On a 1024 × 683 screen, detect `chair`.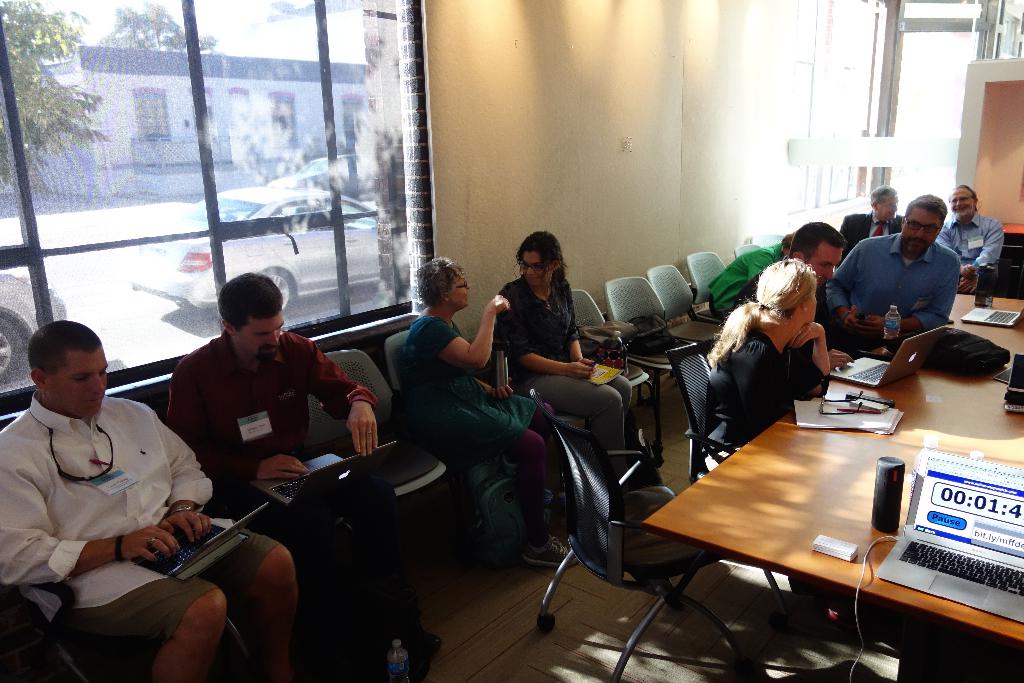
645, 261, 719, 352.
